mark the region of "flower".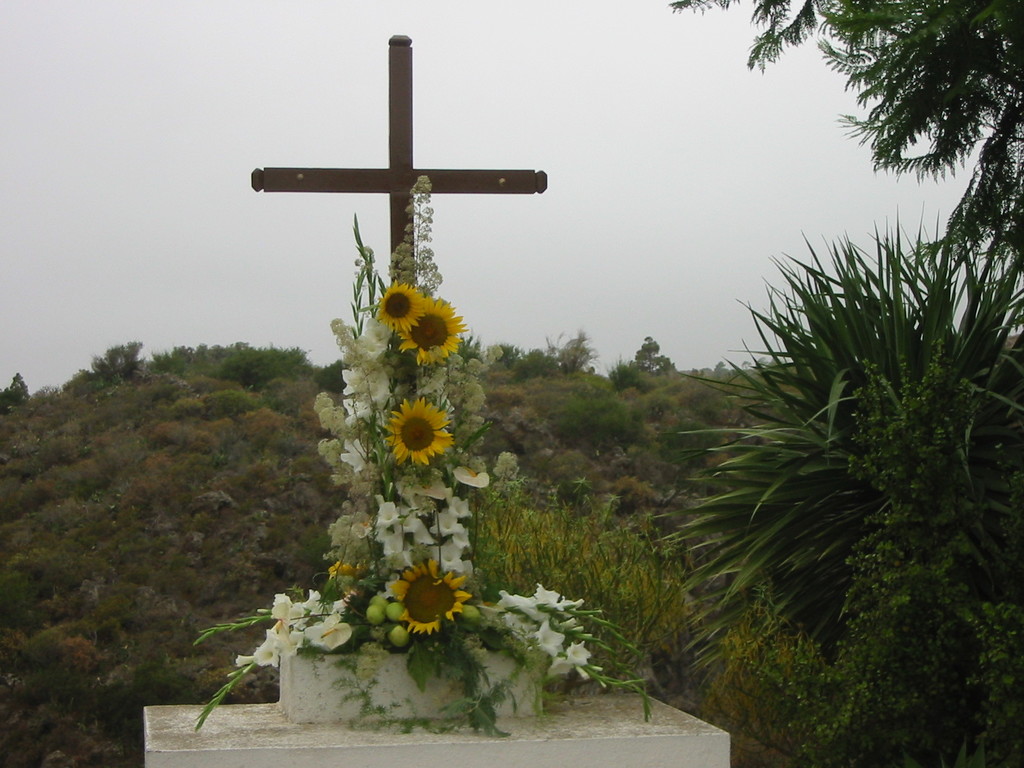
Region: locate(380, 563, 467, 647).
